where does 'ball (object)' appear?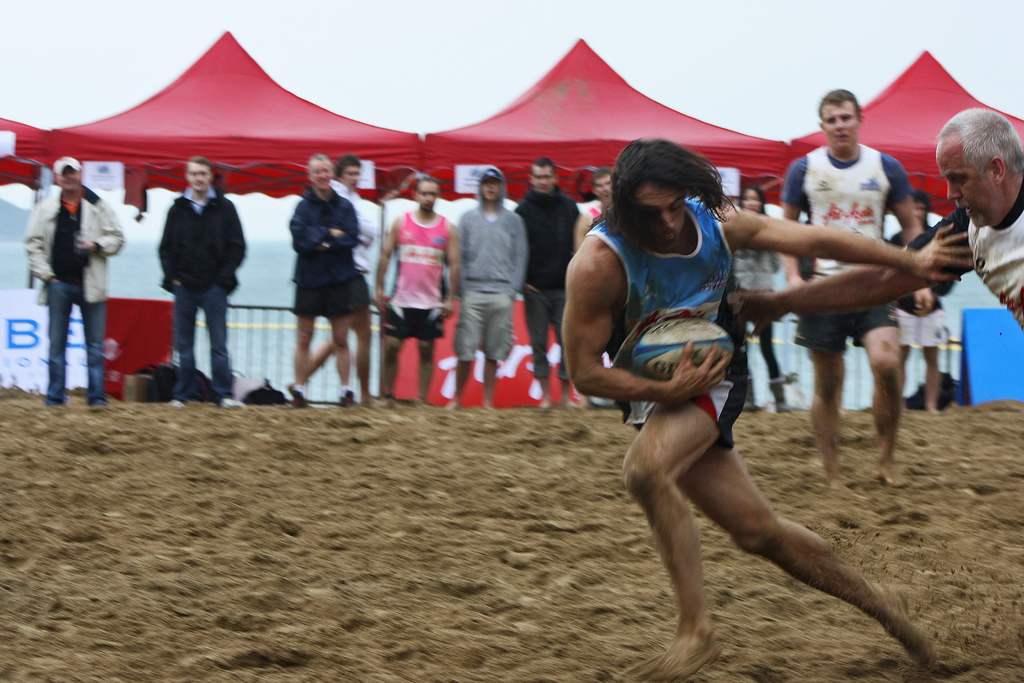
Appears at region(628, 313, 737, 383).
